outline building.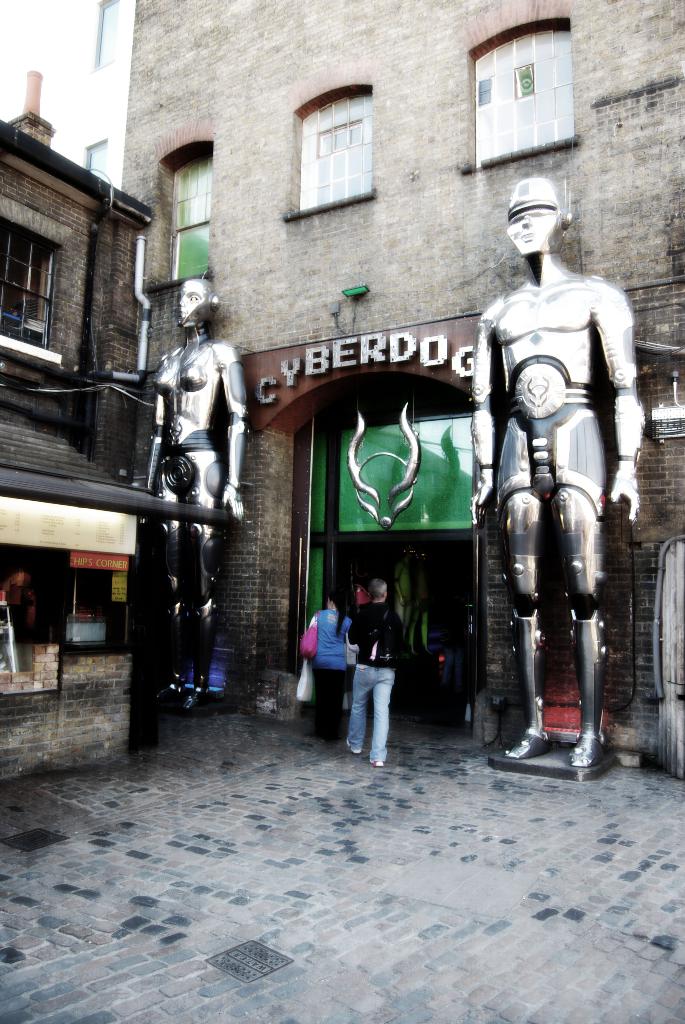
Outline: <box>5,0,127,192</box>.
